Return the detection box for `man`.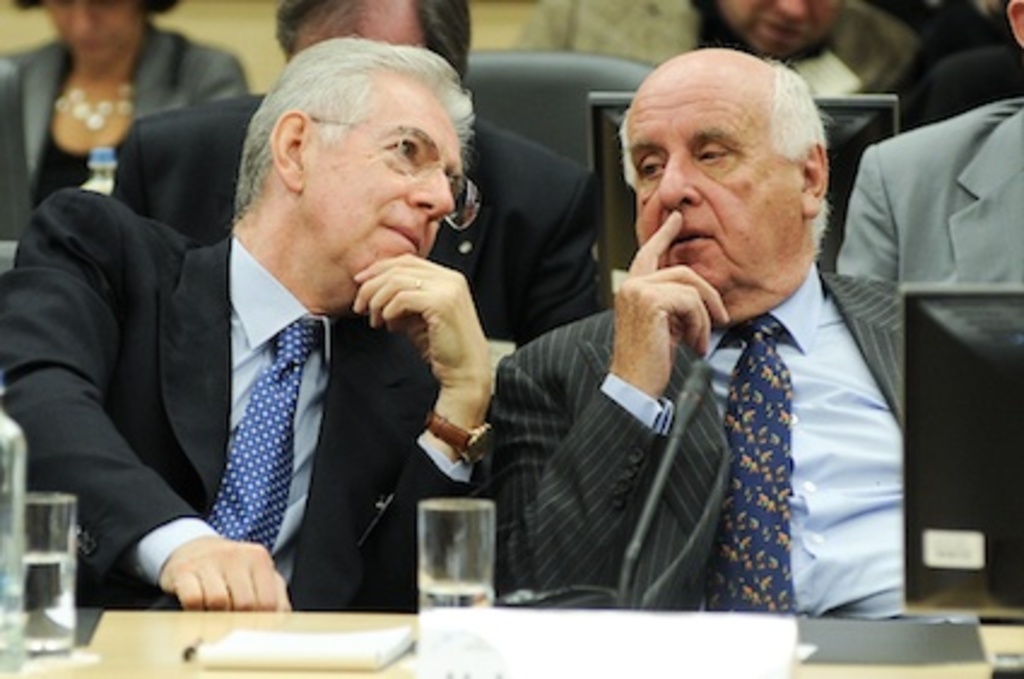
(841, 0, 1022, 291).
